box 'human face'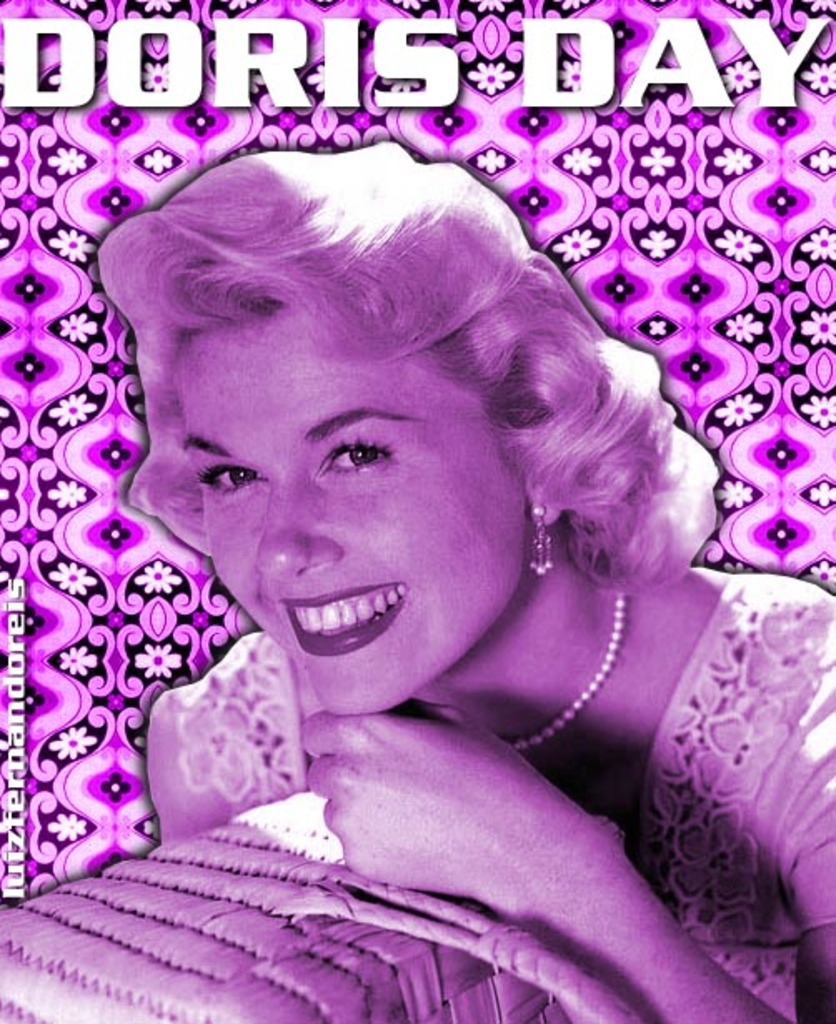
left=195, top=300, right=541, bottom=714
